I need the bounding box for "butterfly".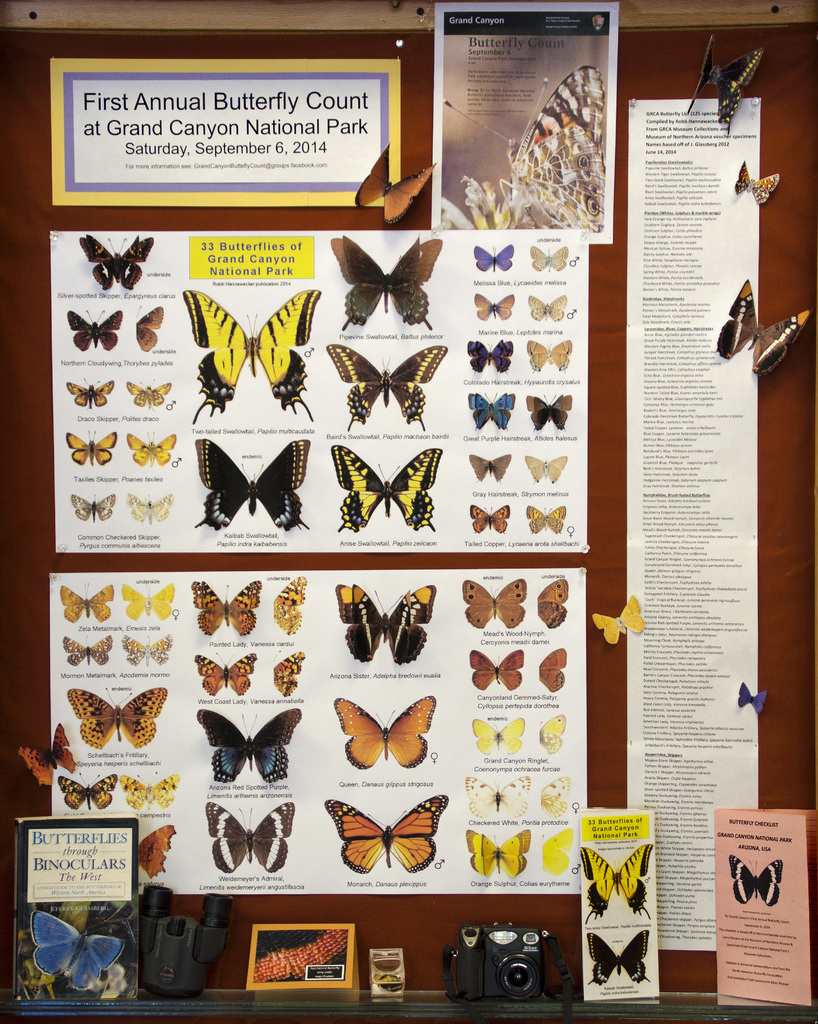
Here it is: x1=528, y1=246, x2=567, y2=273.
